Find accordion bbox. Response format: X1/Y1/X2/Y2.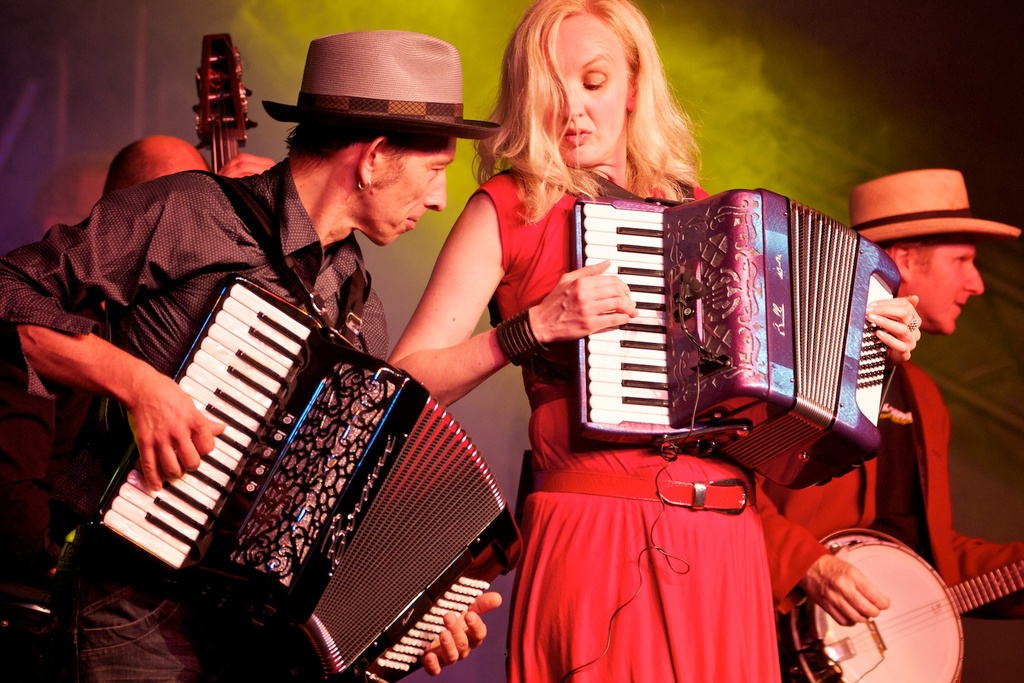
561/188/909/490.
